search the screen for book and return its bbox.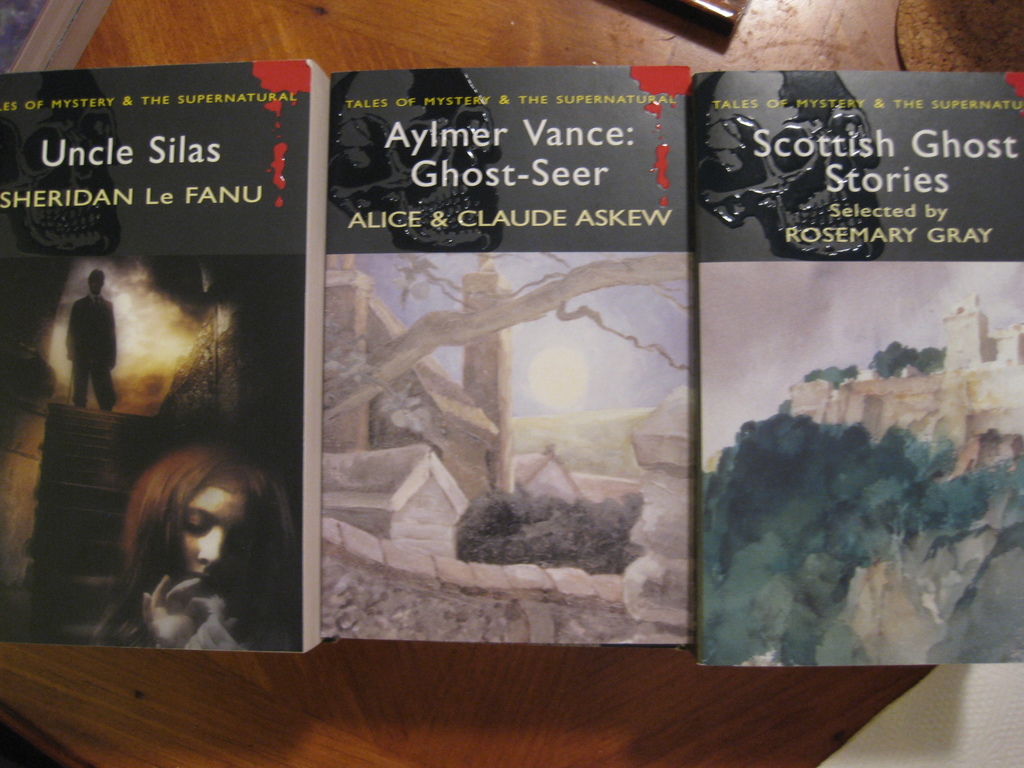
Found: 0 62 333 652.
